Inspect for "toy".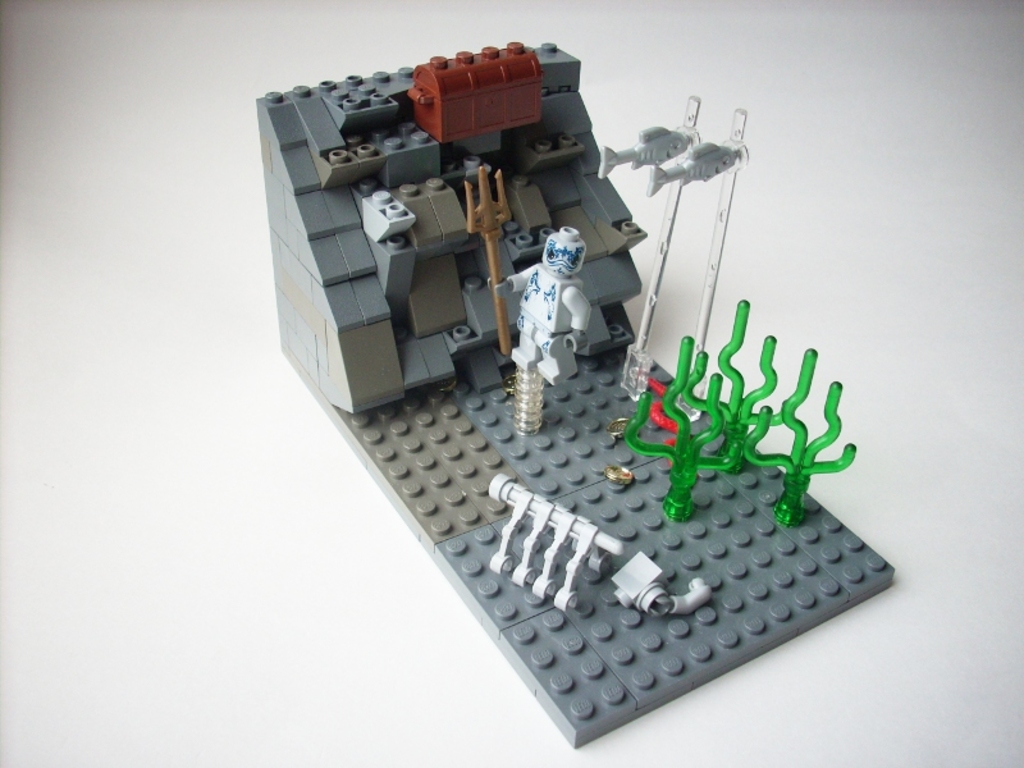
Inspection: bbox=(490, 220, 590, 424).
